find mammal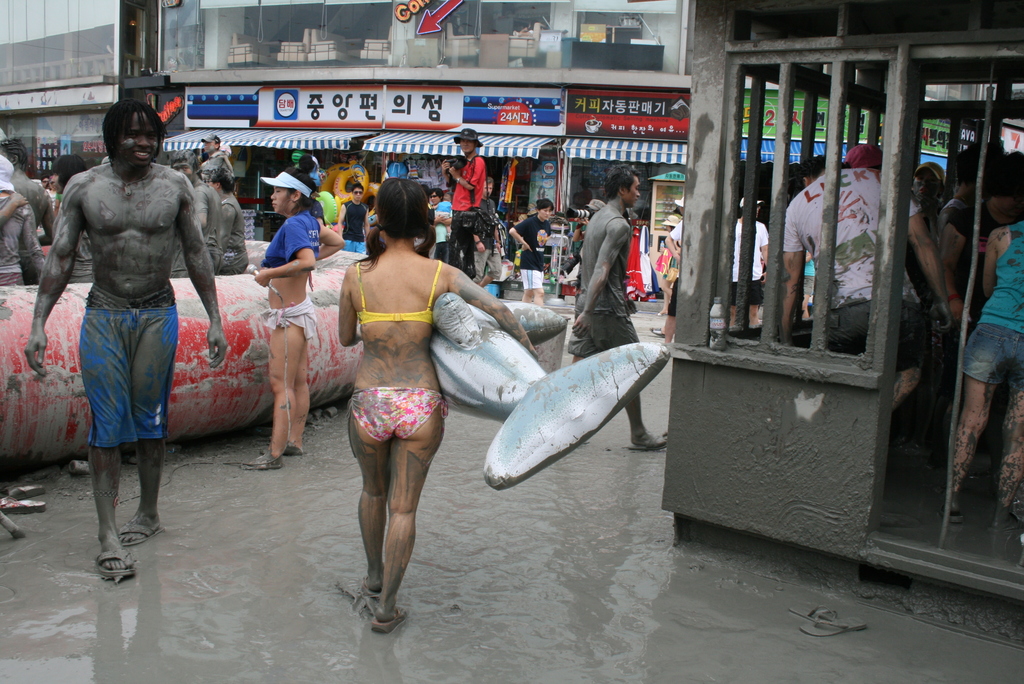
[508, 213, 525, 255]
